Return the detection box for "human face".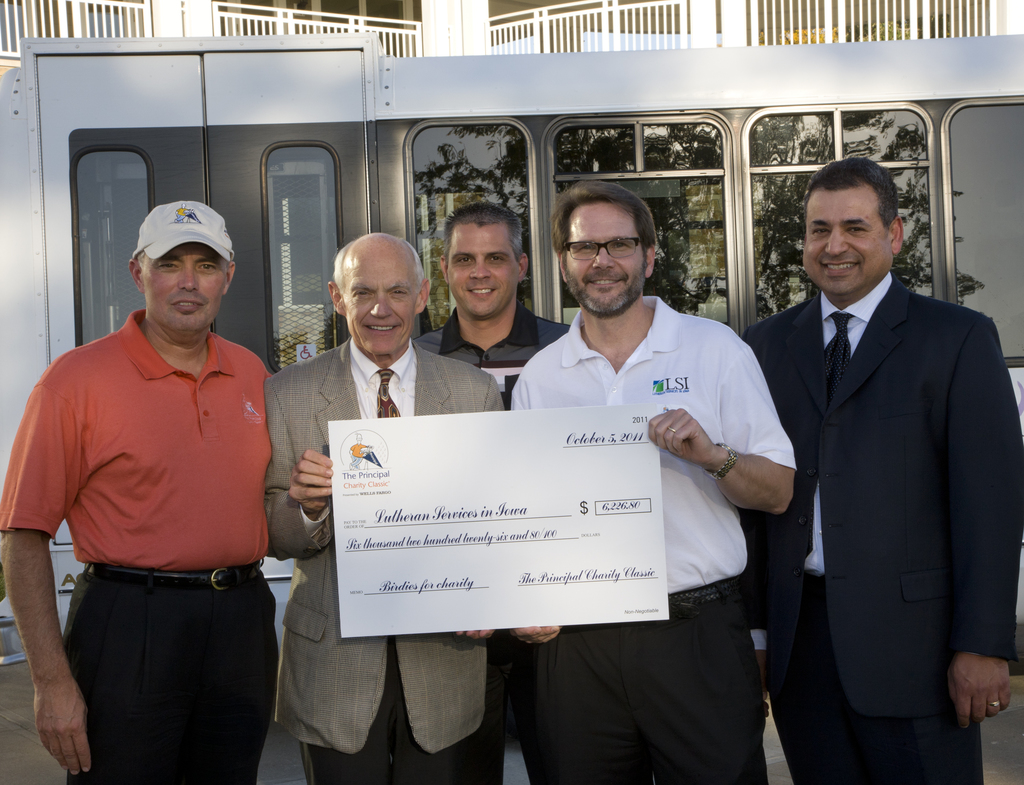
locate(801, 189, 888, 296).
